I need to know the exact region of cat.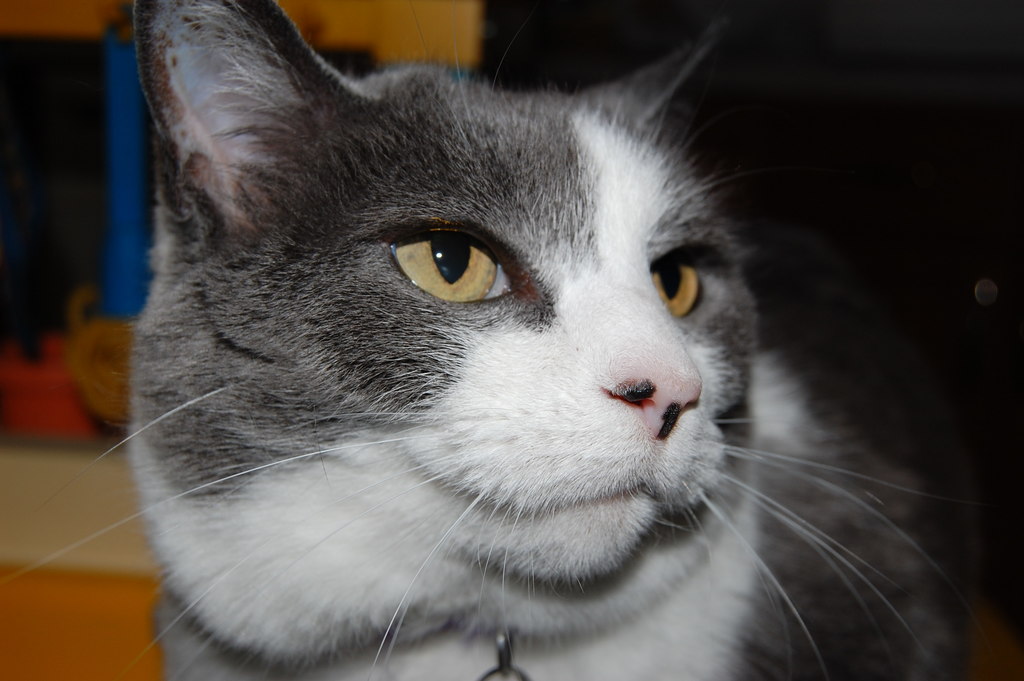
Region: [0,0,968,680].
